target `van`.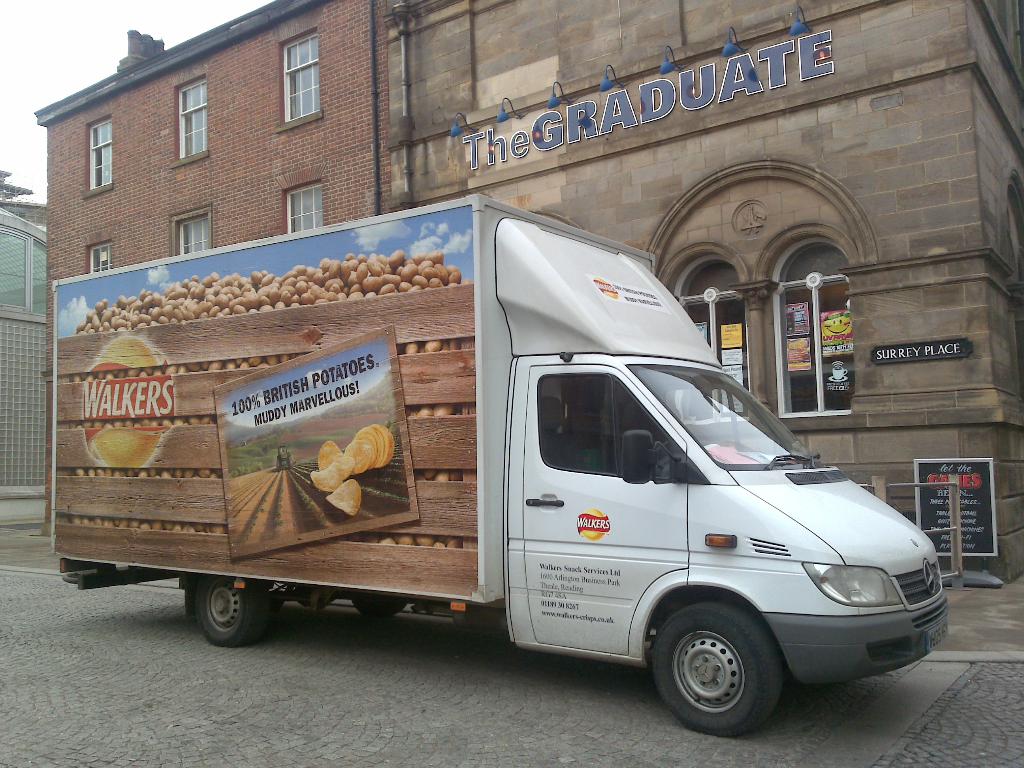
Target region: (52,193,948,742).
